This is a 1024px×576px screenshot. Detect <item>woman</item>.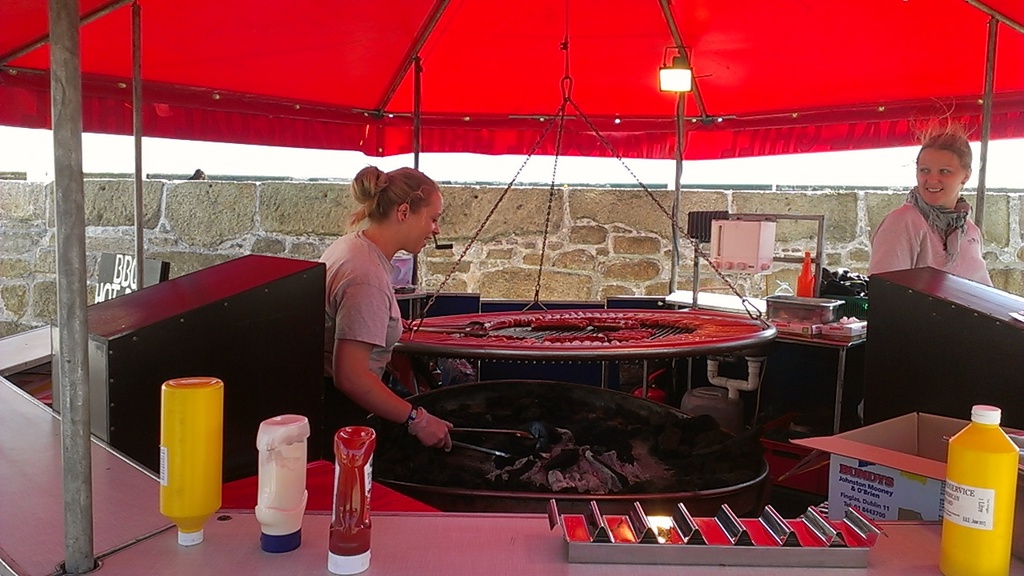
870 135 985 280.
